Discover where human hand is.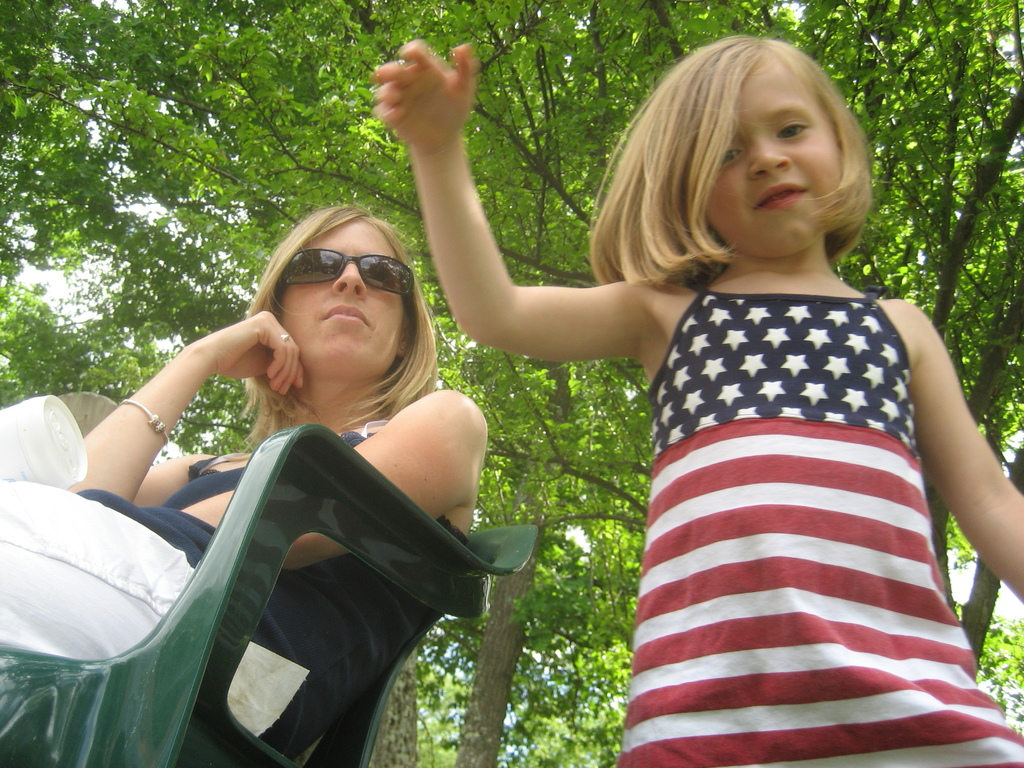
Discovered at <region>369, 38, 478, 157</region>.
